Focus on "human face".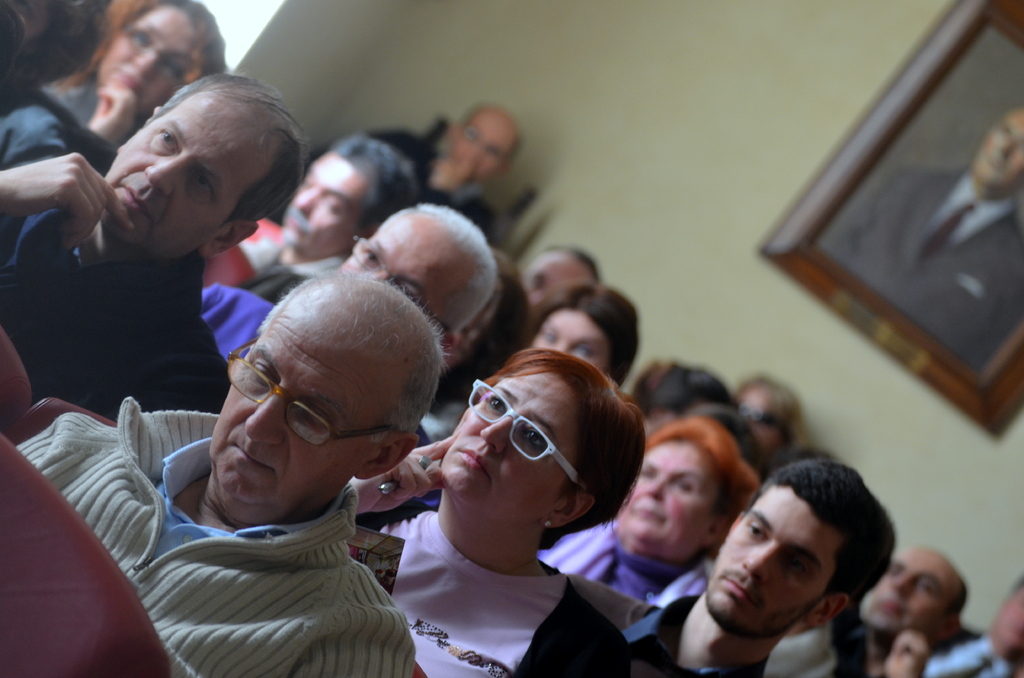
Focused at box=[94, 4, 200, 113].
